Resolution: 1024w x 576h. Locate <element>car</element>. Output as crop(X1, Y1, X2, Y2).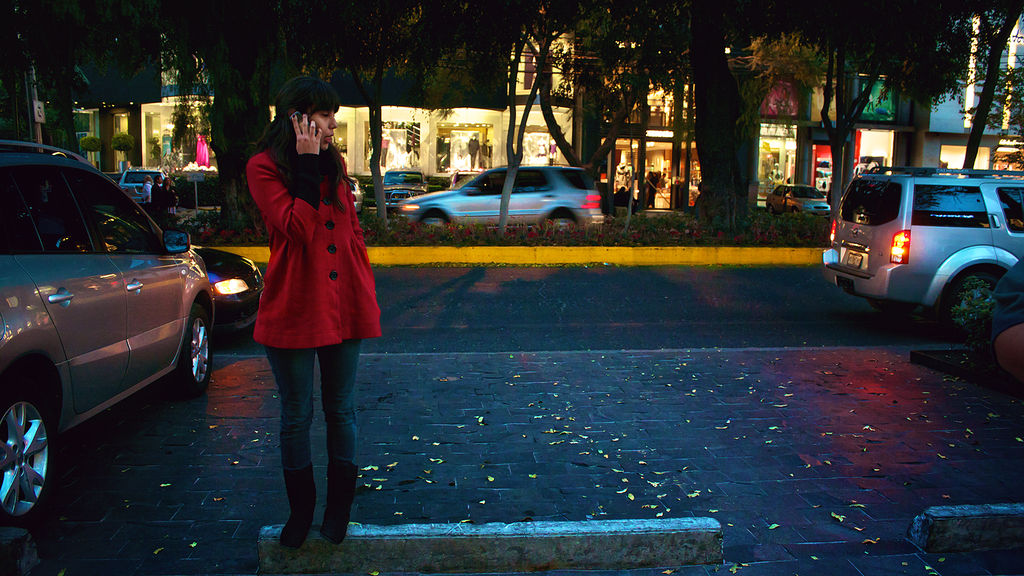
crop(822, 164, 1023, 345).
